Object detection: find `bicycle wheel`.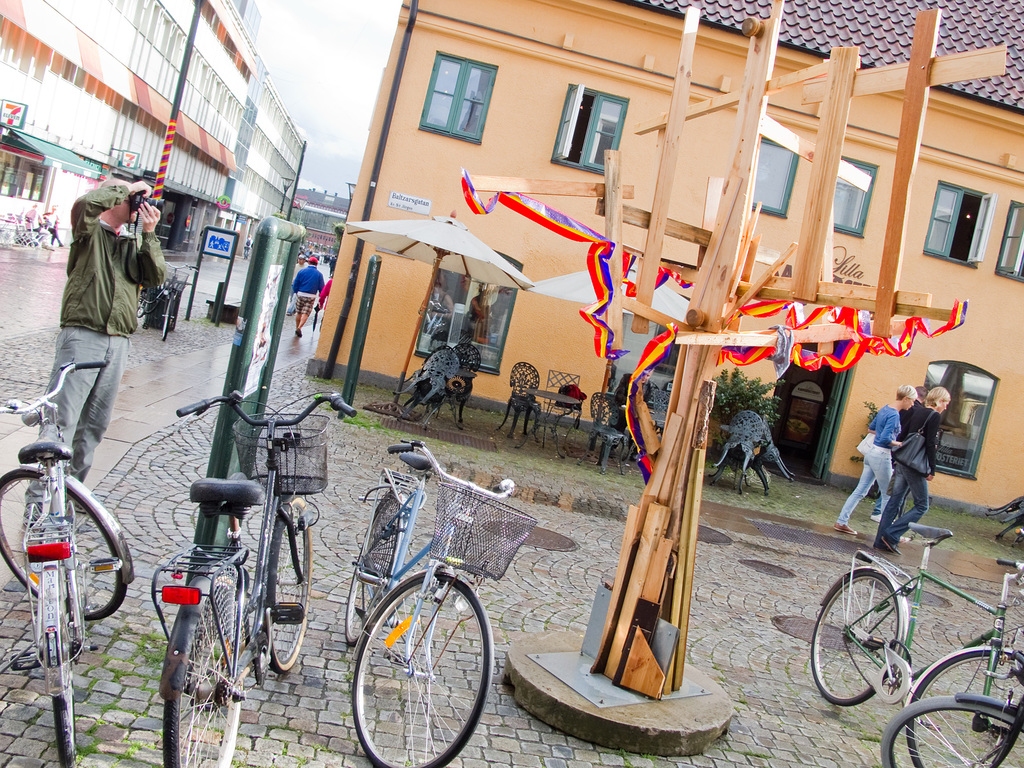
[left=331, top=497, right=412, bottom=654].
